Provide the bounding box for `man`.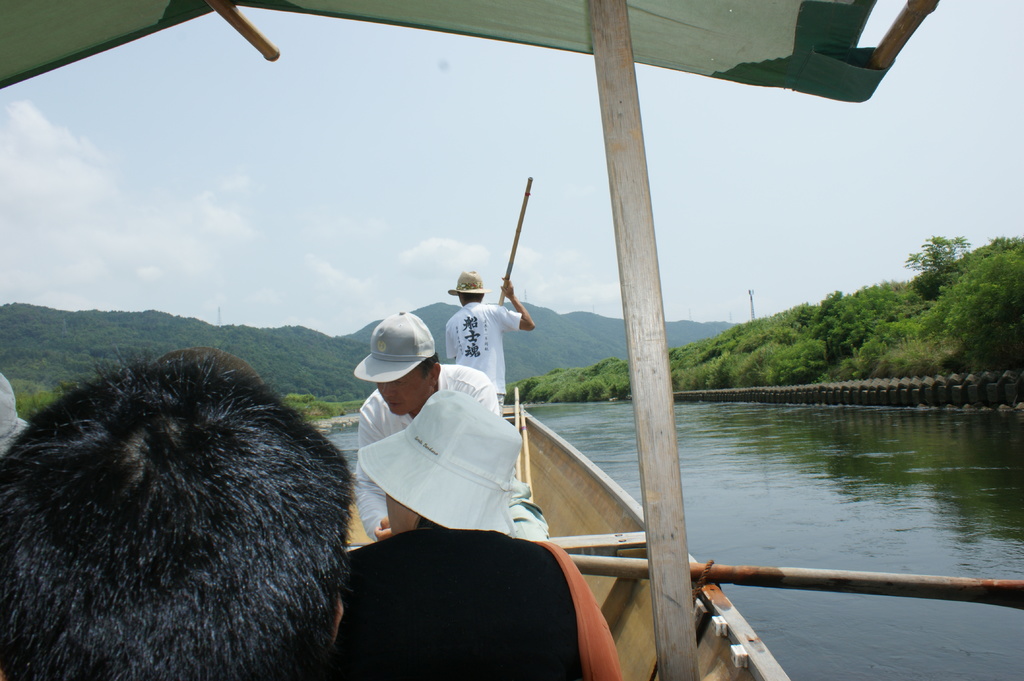
0,343,368,680.
